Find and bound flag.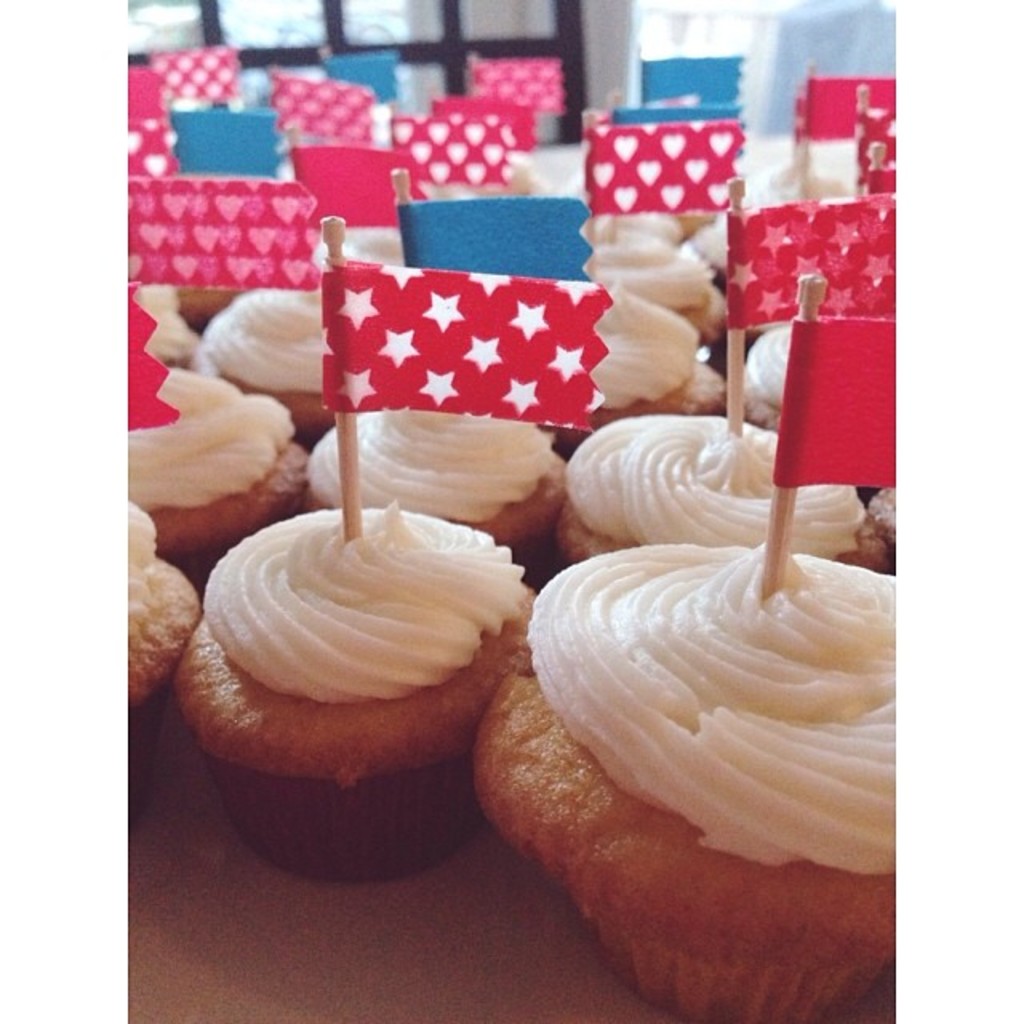
Bound: locate(851, 109, 904, 197).
